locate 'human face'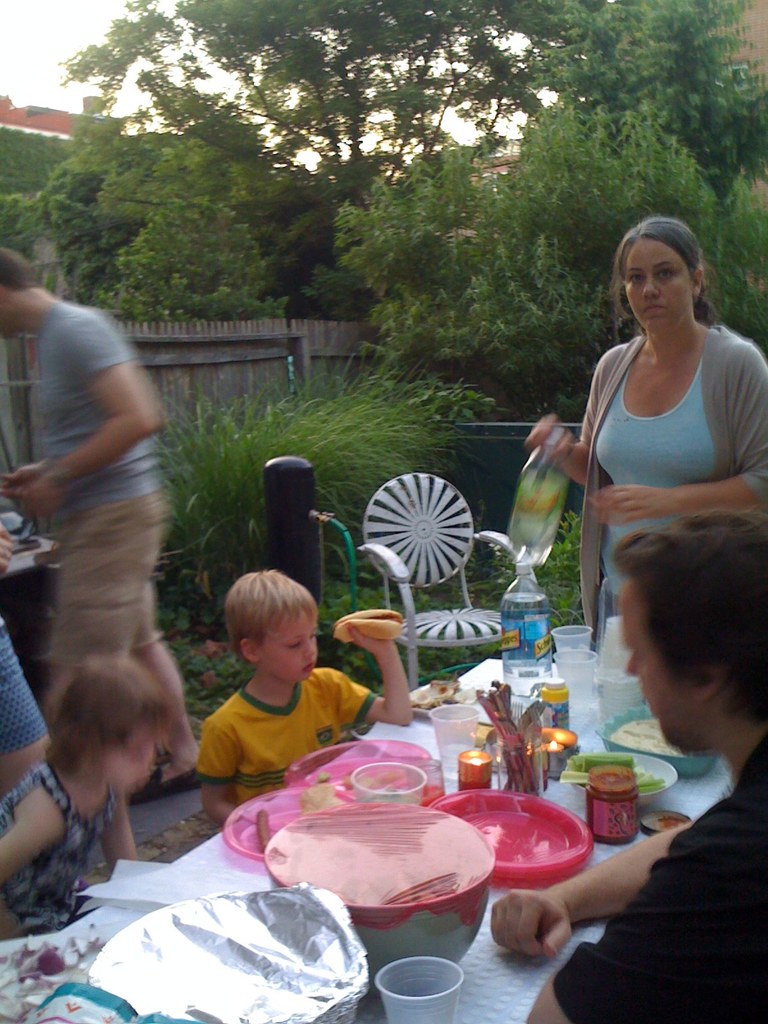
box=[625, 236, 694, 337]
